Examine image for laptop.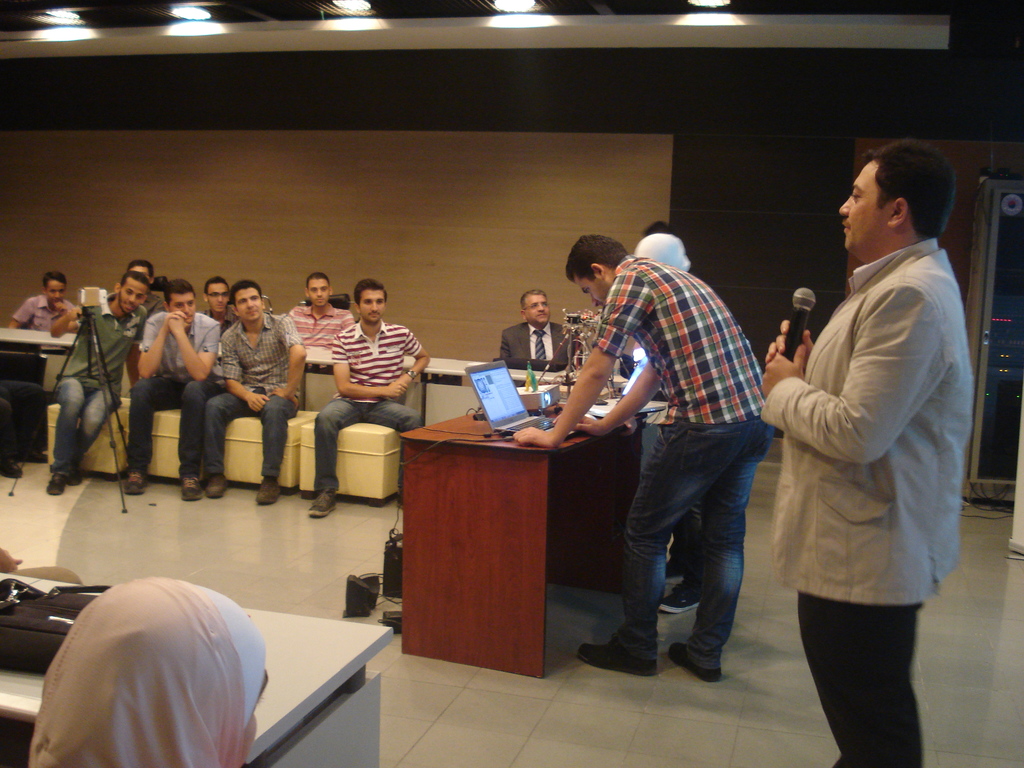
Examination result: 463/360/579/436.
